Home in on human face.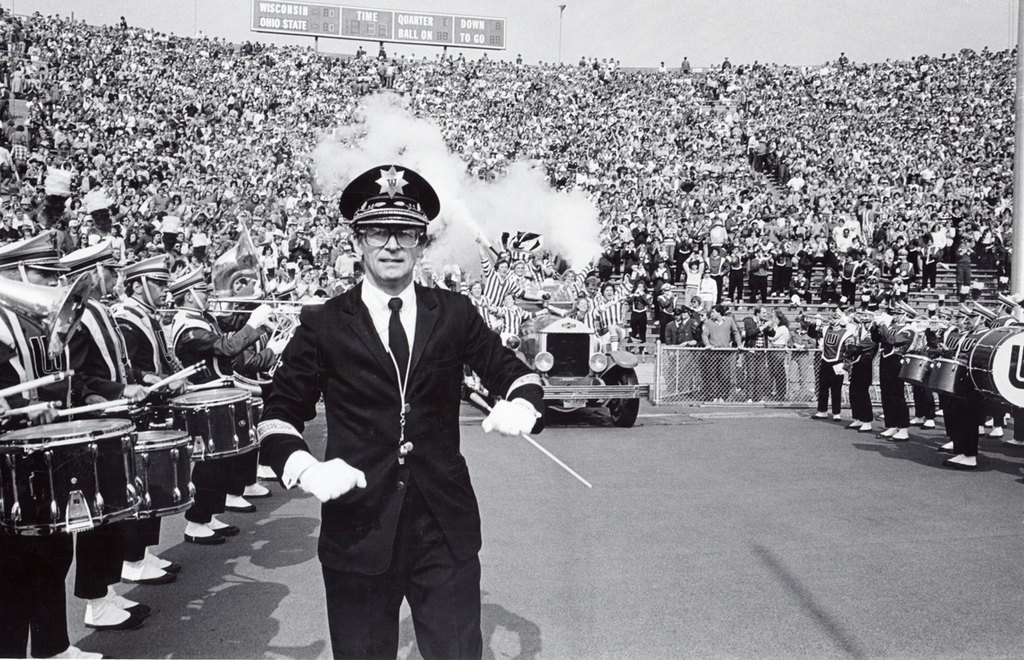
Homed in at x1=681, y1=313, x2=688, y2=318.
